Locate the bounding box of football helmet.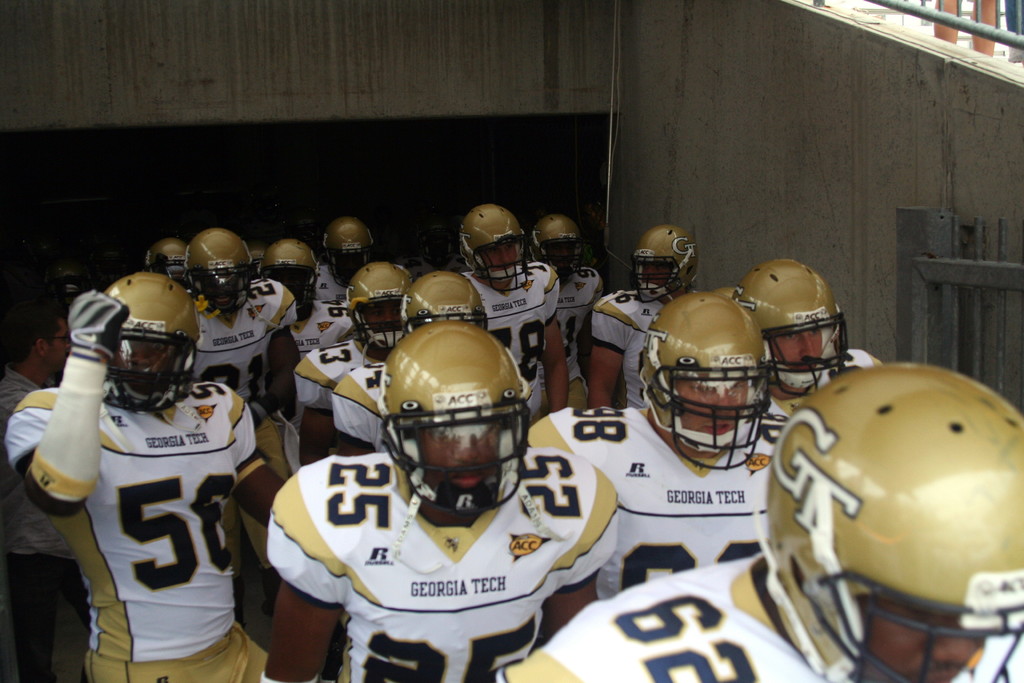
Bounding box: crop(327, 215, 380, 283).
